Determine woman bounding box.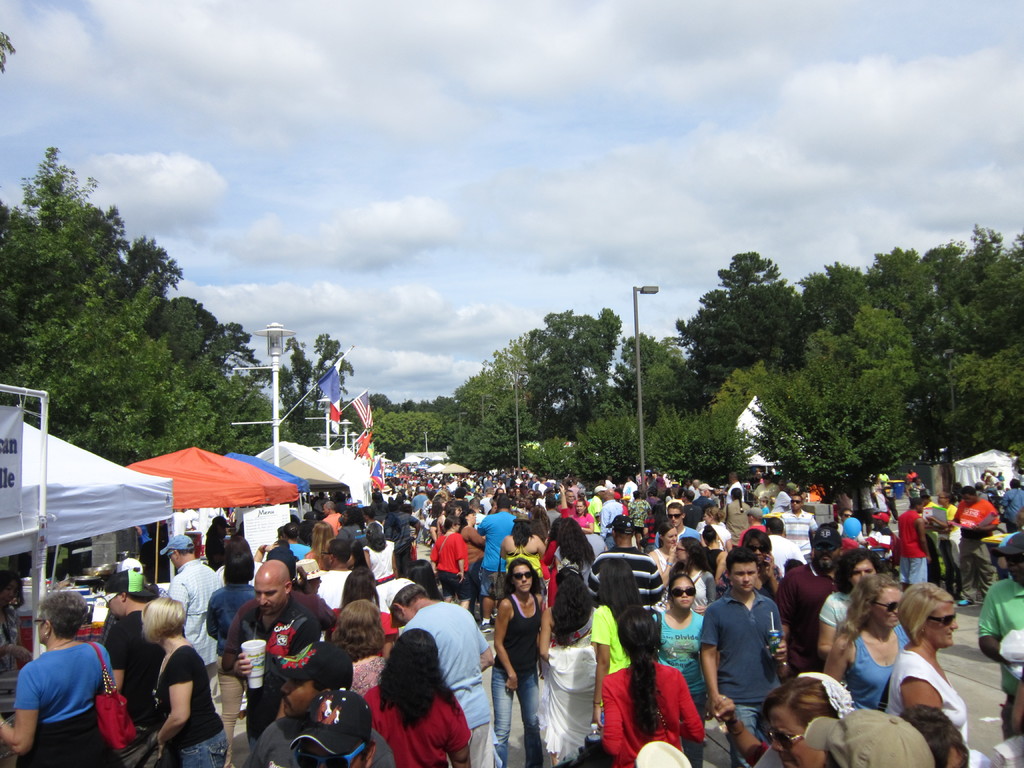
Determined: select_region(324, 598, 387, 698).
